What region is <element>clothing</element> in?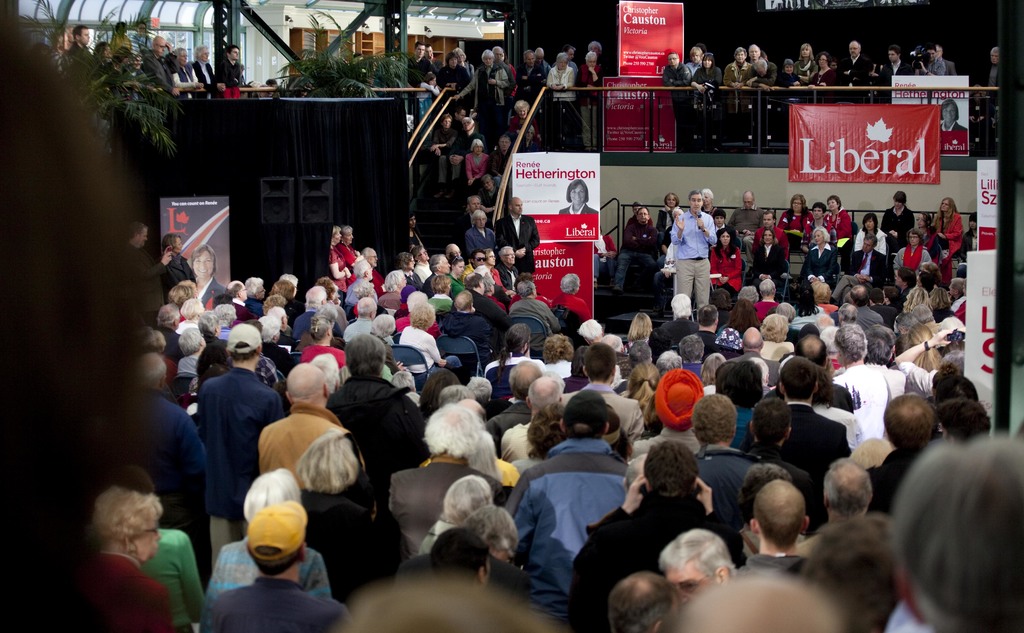
bbox=(881, 205, 913, 244).
